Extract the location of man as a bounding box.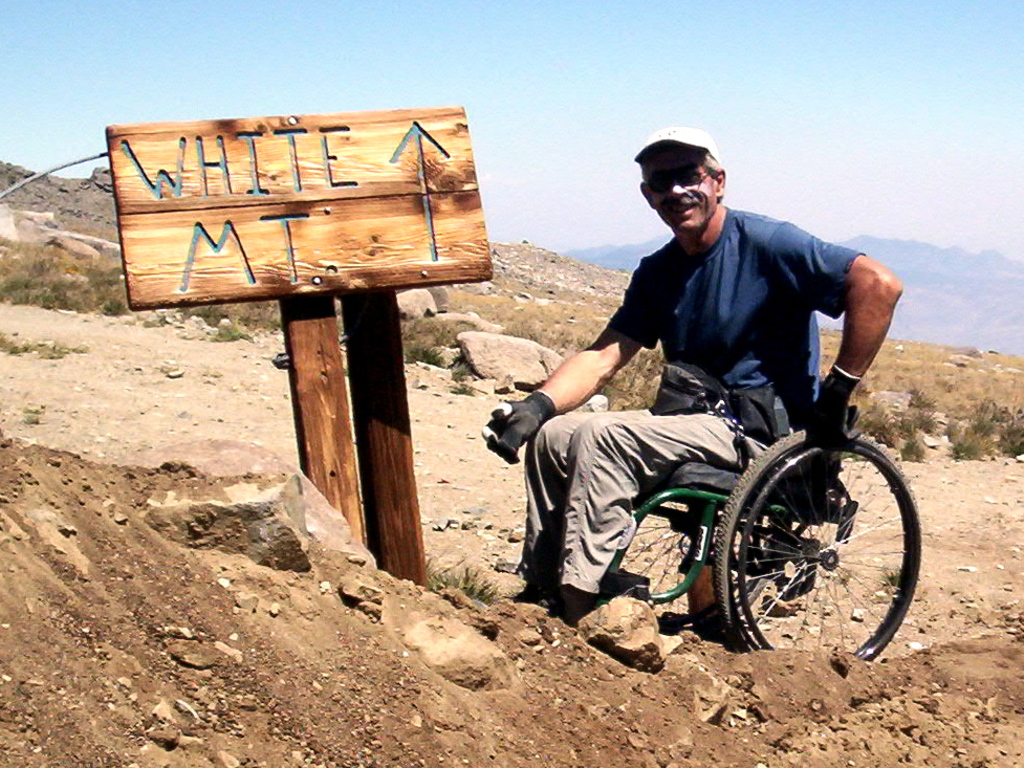
pyautogui.locateOnScreen(501, 172, 916, 563).
